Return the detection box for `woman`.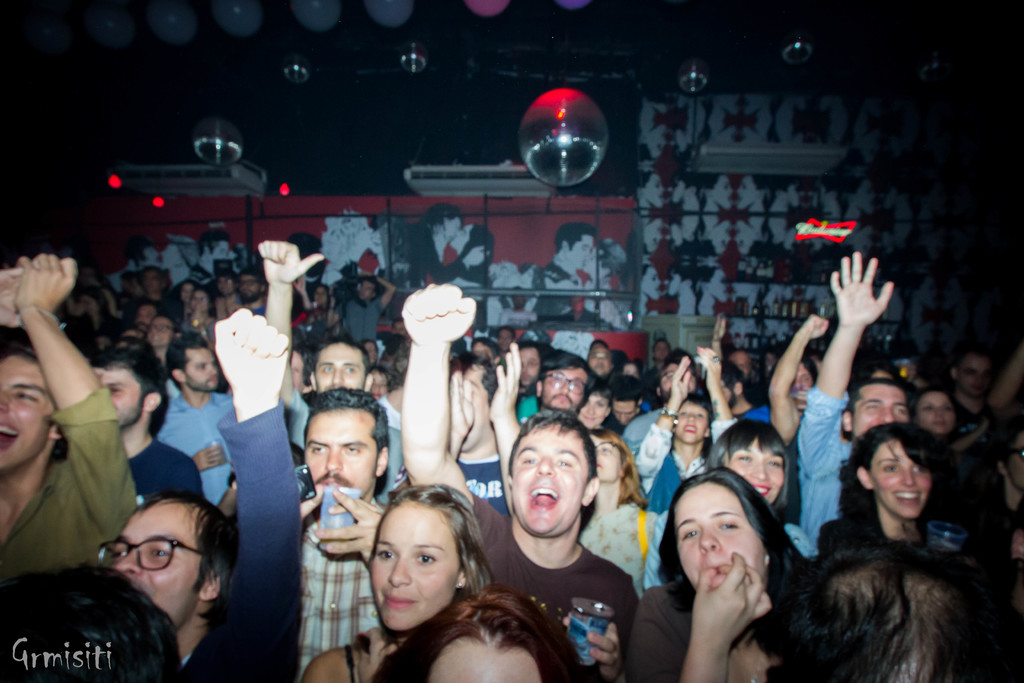
300, 480, 501, 682.
